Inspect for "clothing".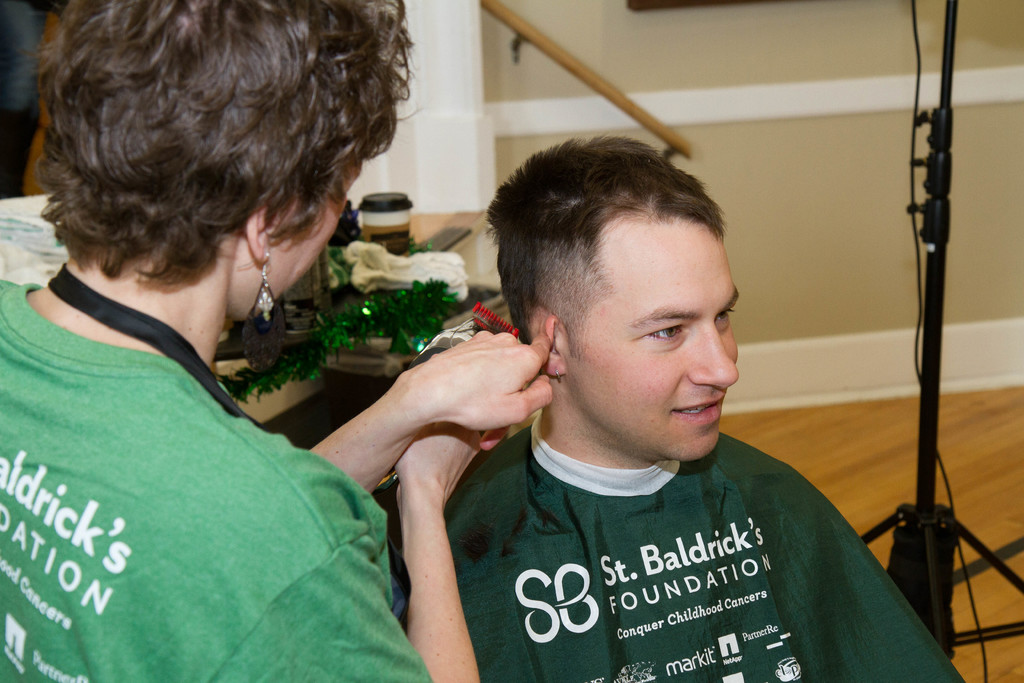
Inspection: x1=0 y1=0 x2=66 y2=200.
